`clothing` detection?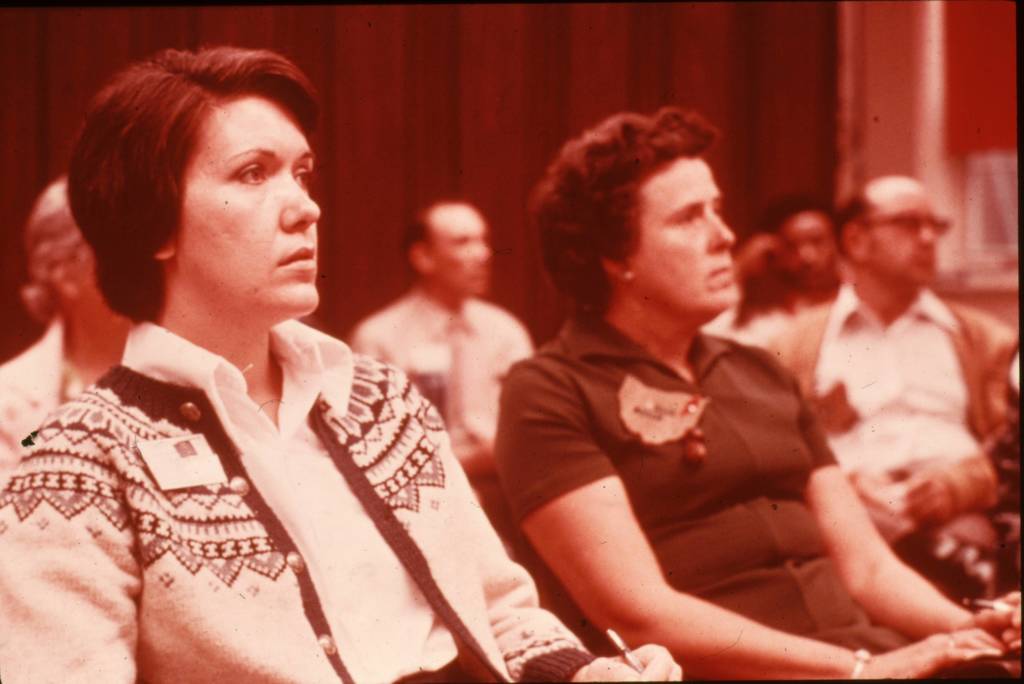
x1=704 y1=304 x2=813 y2=380
